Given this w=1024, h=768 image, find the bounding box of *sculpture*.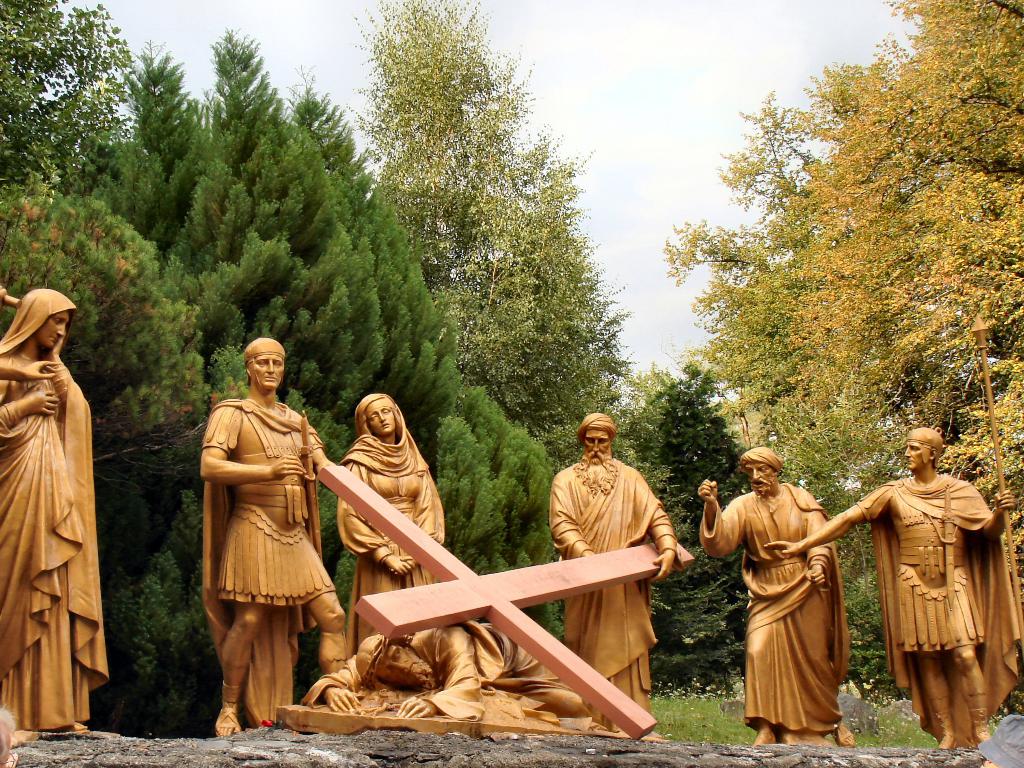
541, 408, 682, 710.
